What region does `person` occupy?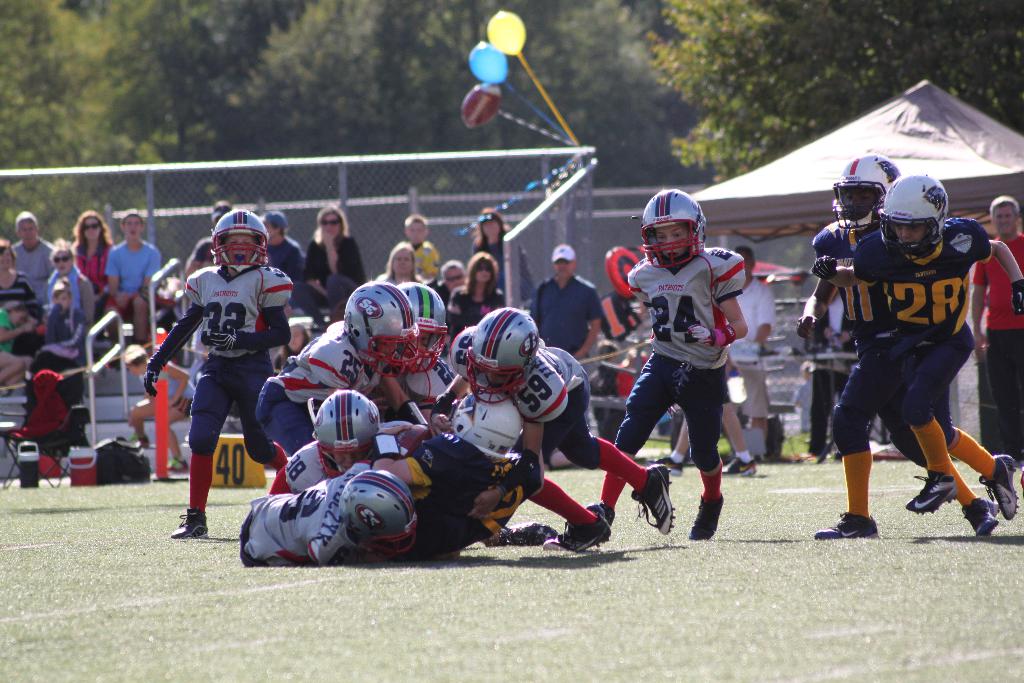
Rect(813, 175, 1023, 522).
